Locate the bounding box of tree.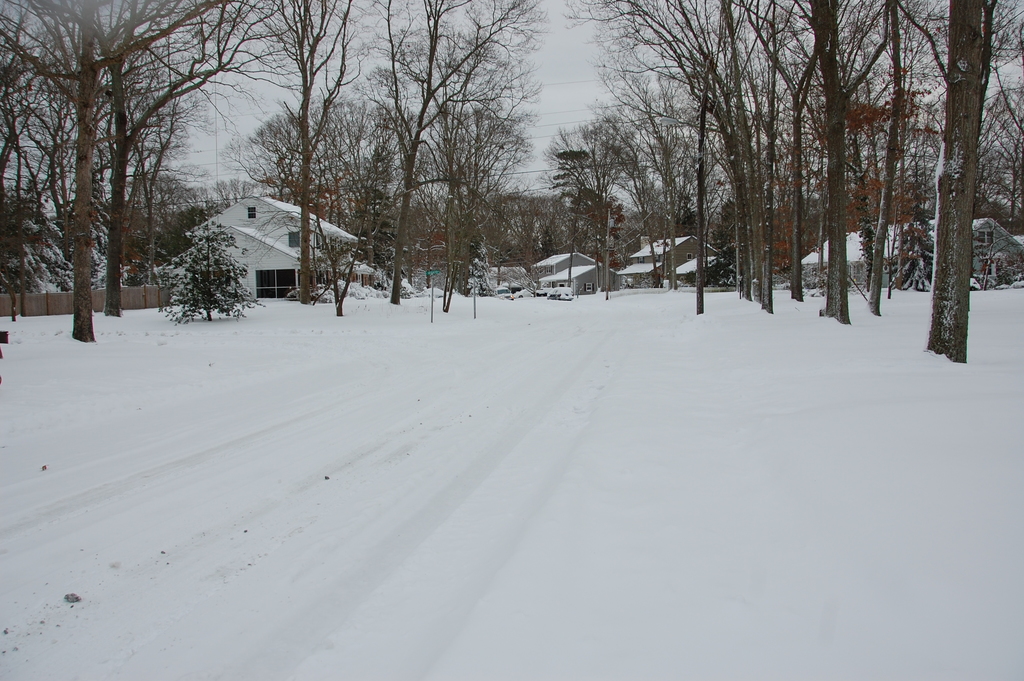
Bounding box: [0,0,276,344].
